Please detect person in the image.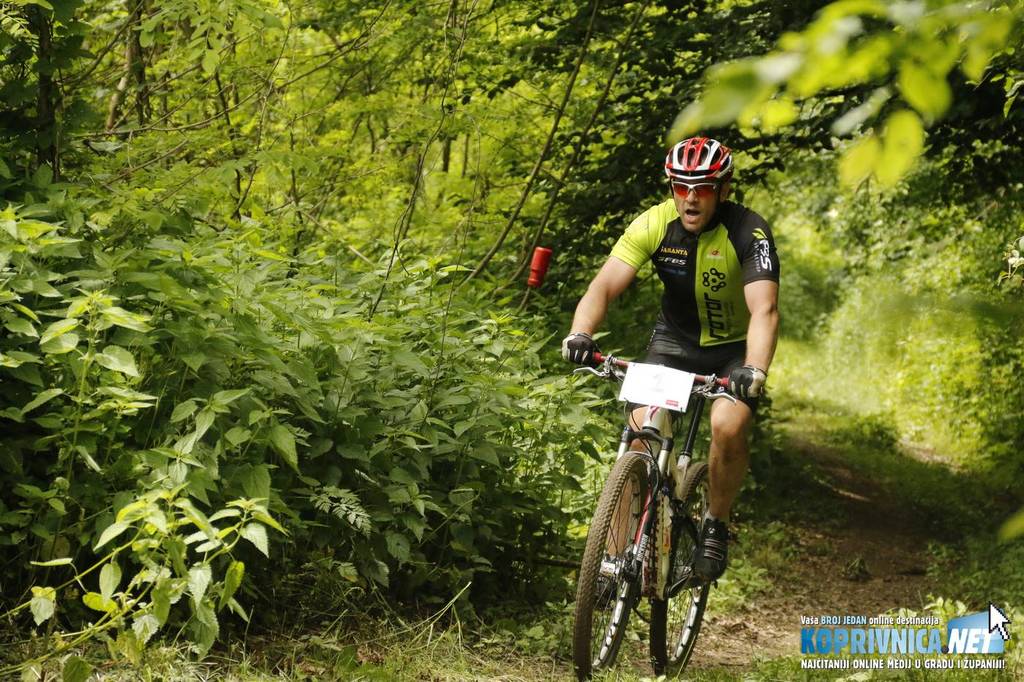
pyautogui.locateOnScreen(562, 137, 778, 602).
